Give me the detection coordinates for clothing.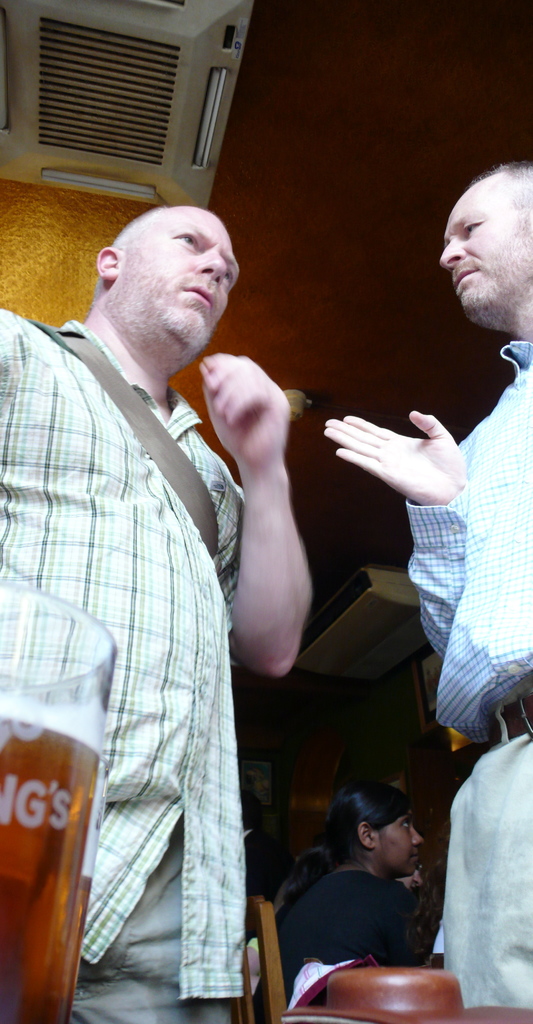
[0,301,241,1021].
